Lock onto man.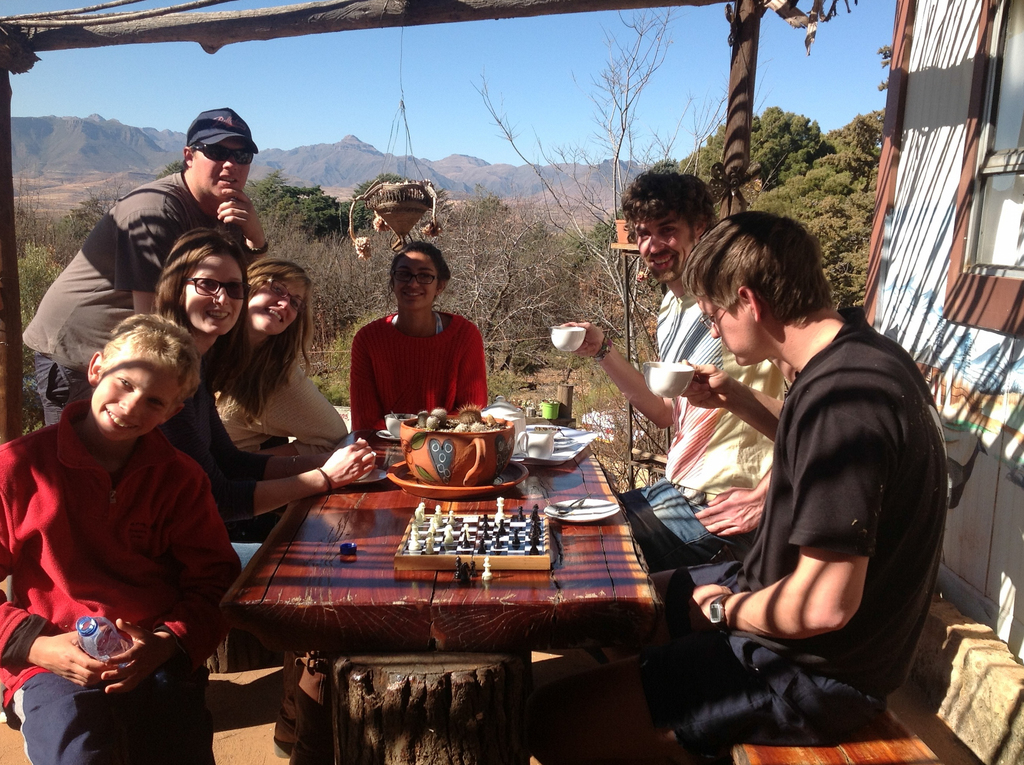
Locked: locate(522, 211, 948, 764).
